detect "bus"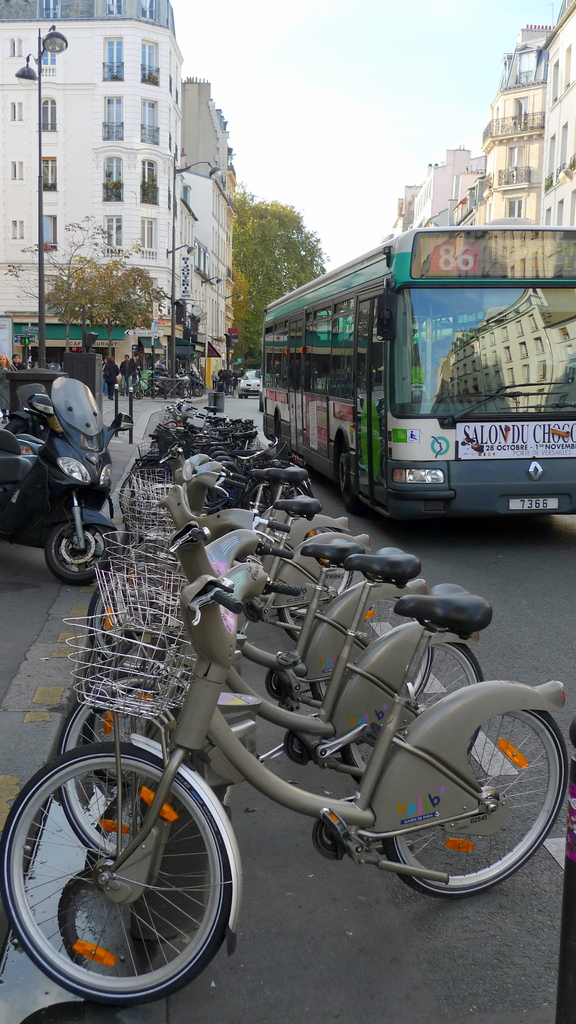
x1=259 y1=225 x2=575 y2=526
